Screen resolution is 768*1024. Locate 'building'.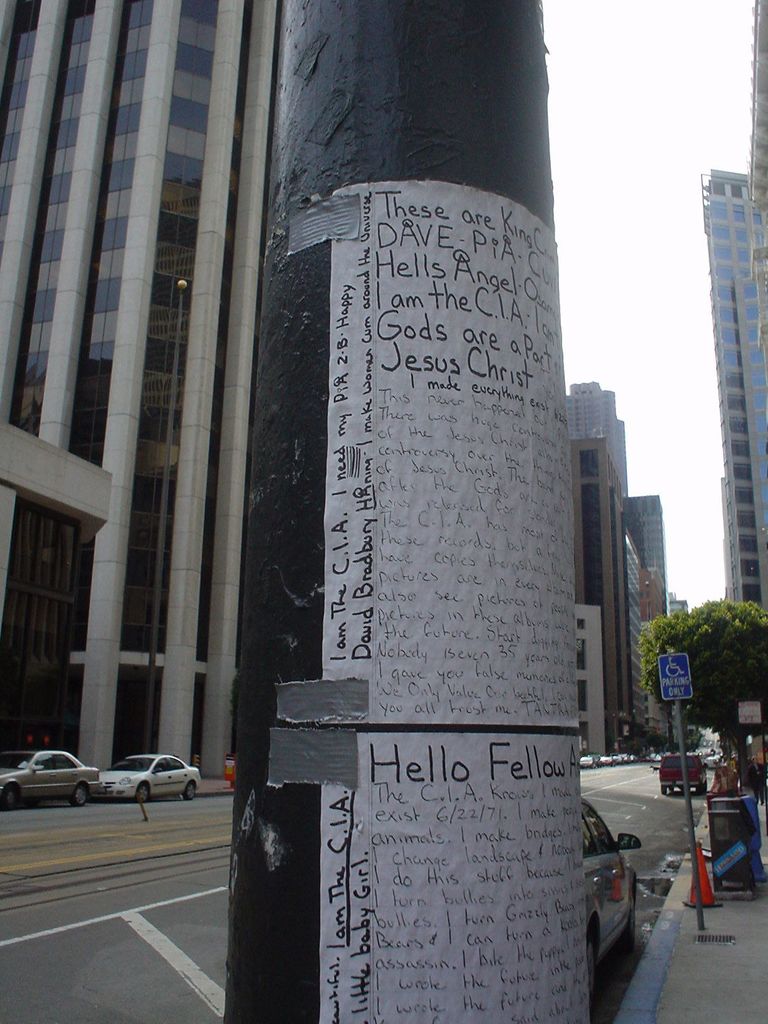
0/0/285/776.
